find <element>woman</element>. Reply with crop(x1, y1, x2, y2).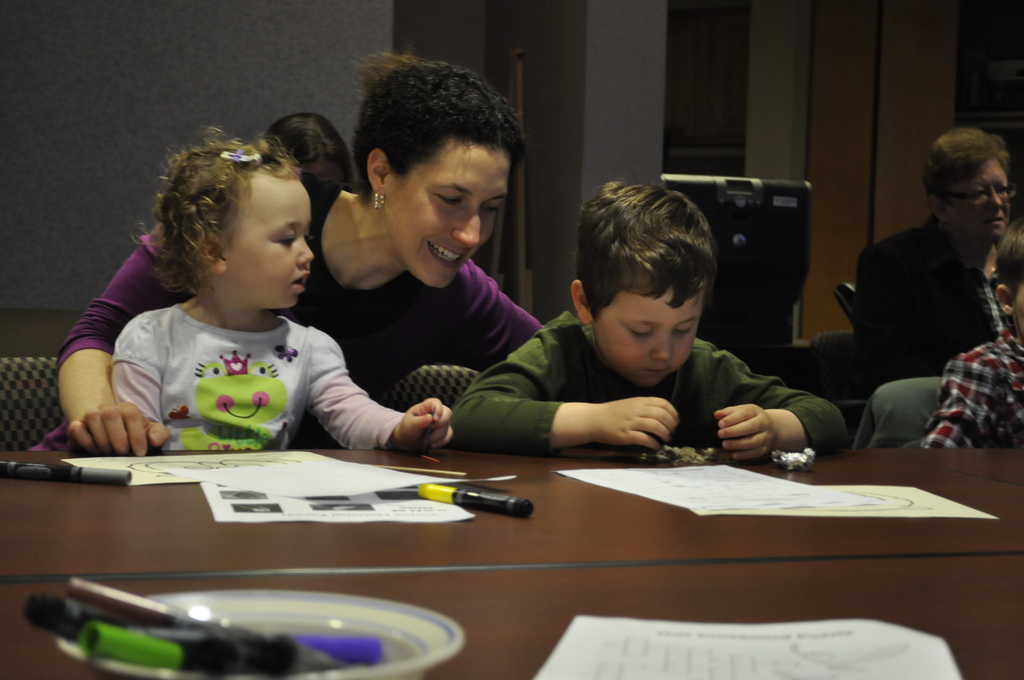
crop(852, 122, 1023, 391).
